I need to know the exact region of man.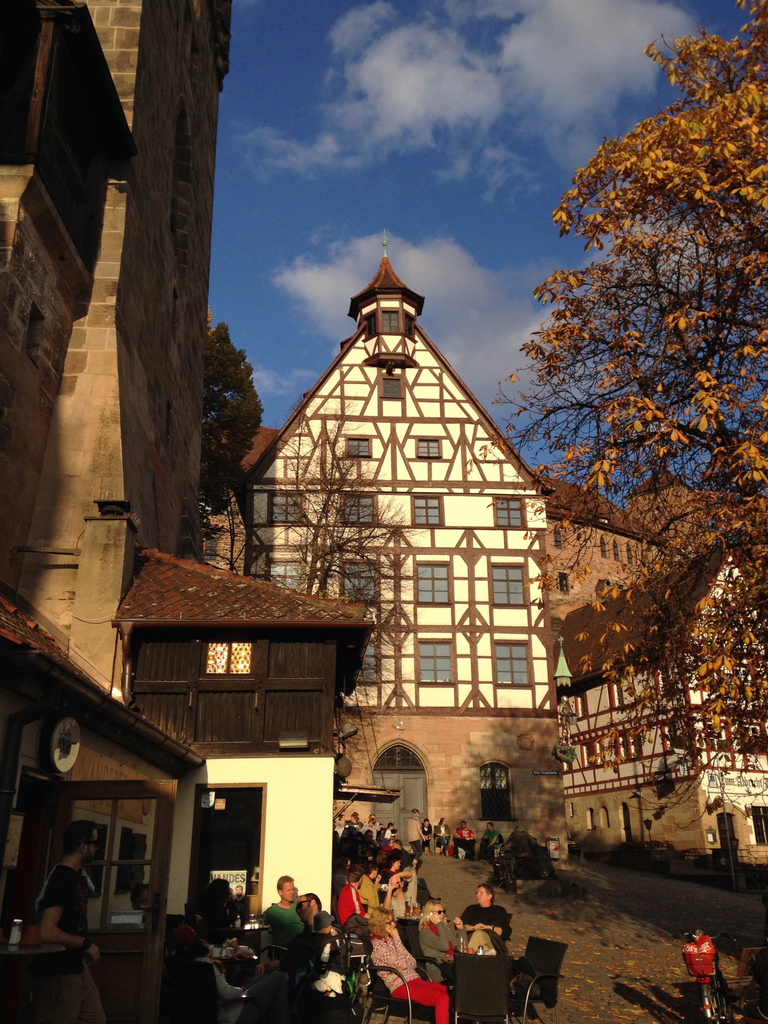
Region: 296:891:324:926.
